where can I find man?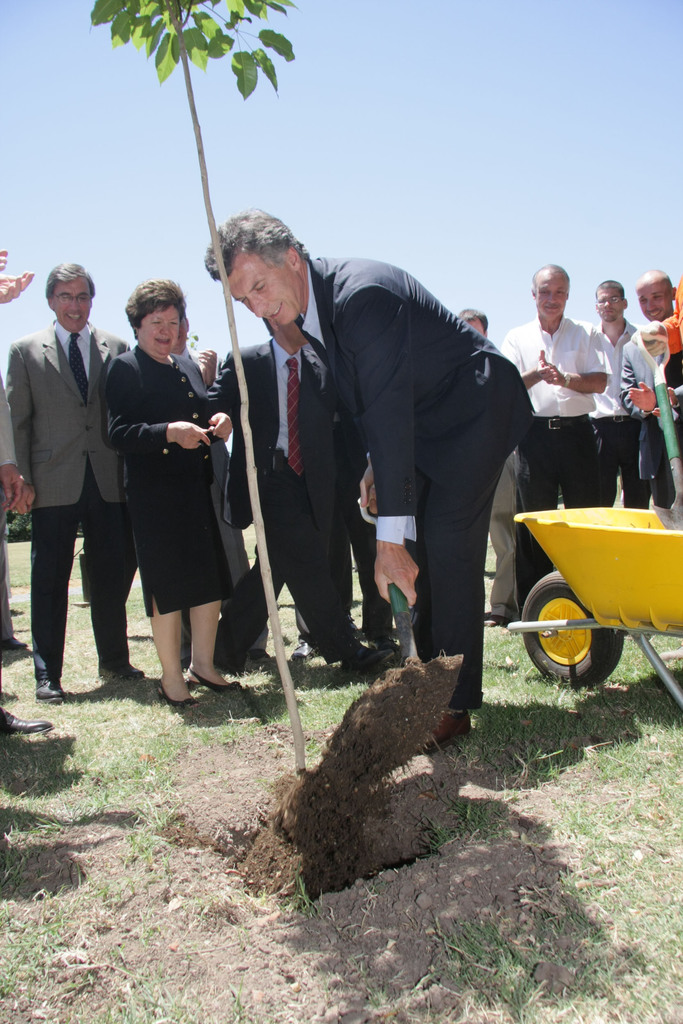
You can find it at 481, 268, 627, 627.
